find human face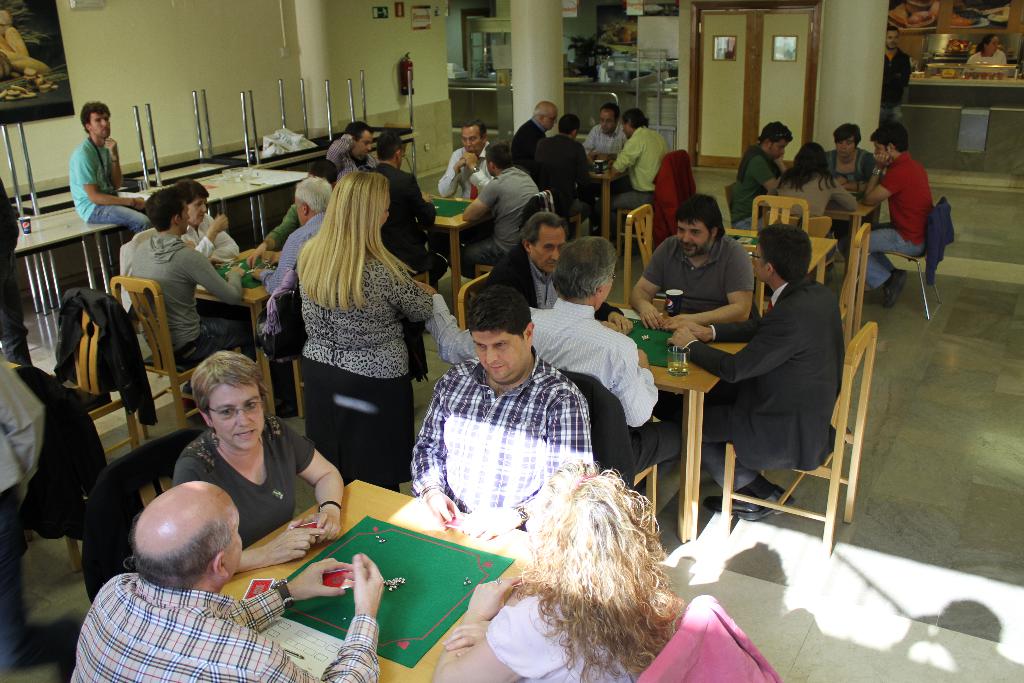
bbox(601, 110, 617, 131)
